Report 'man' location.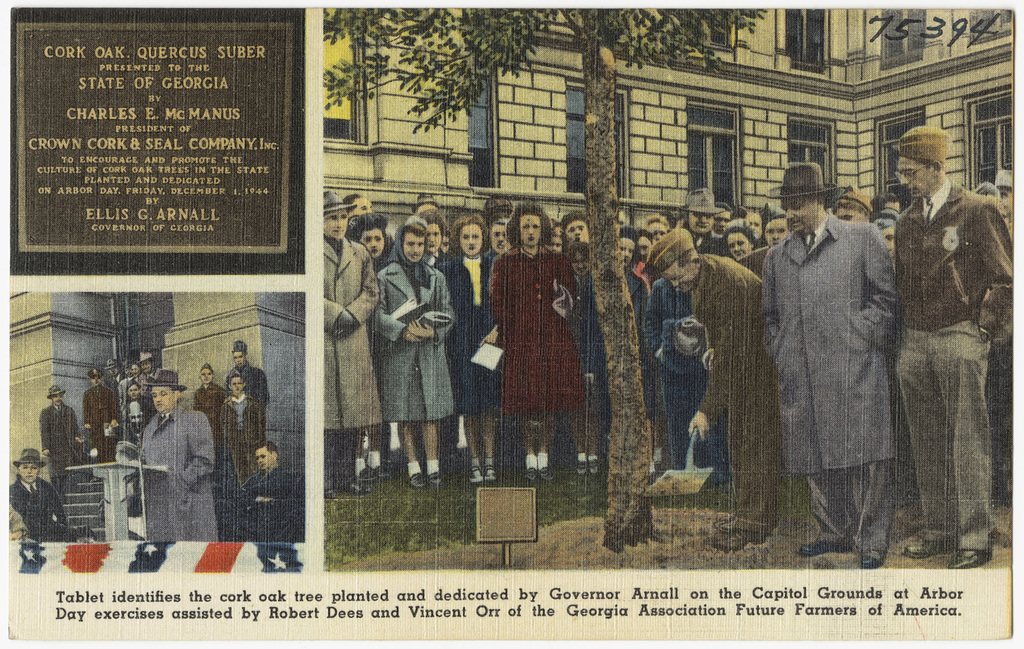
Report: [646,185,725,484].
